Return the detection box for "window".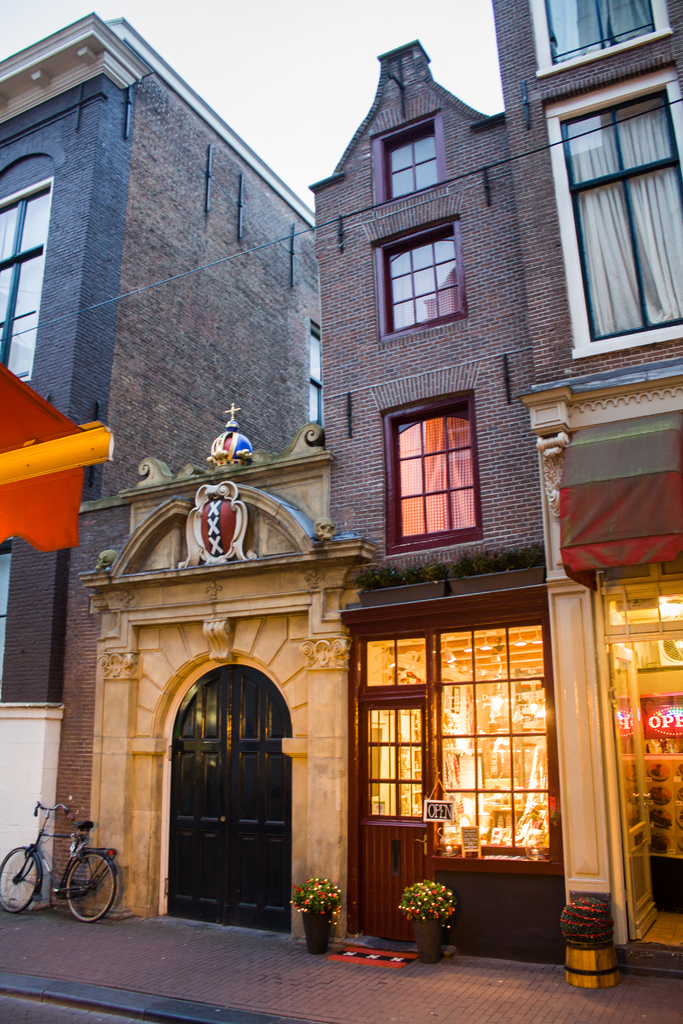
<bbox>0, 173, 55, 385</bbox>.
